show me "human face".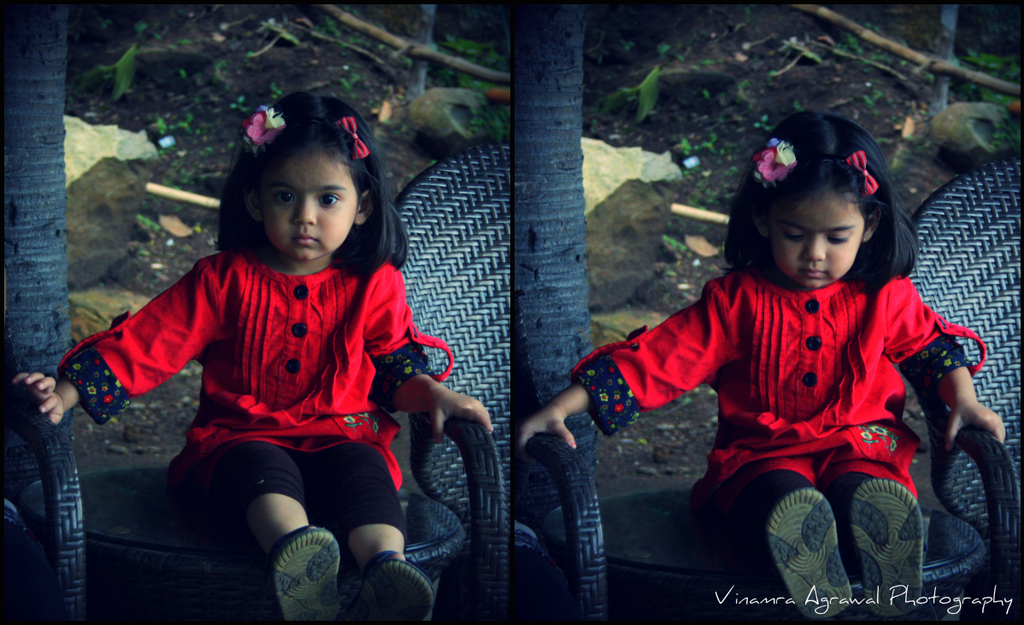
"human face" is here: locate(776, 192, 863, 288).
